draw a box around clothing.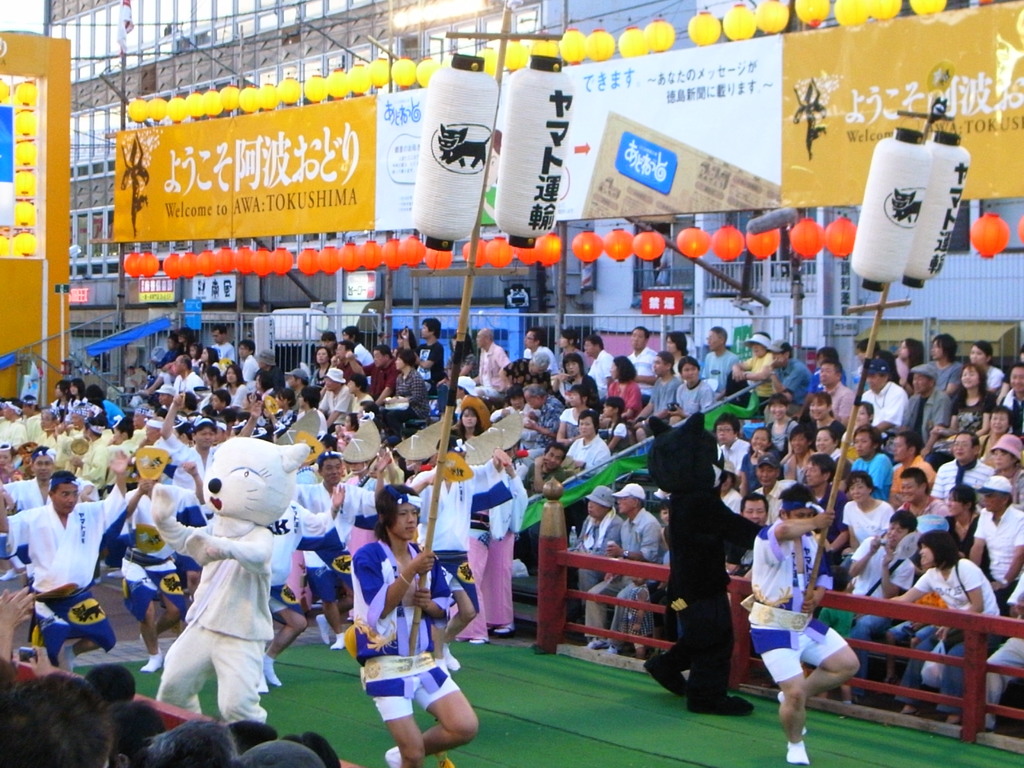
{"x1": 521, "y1": 349, "x2": 559, "y2": 383}.
